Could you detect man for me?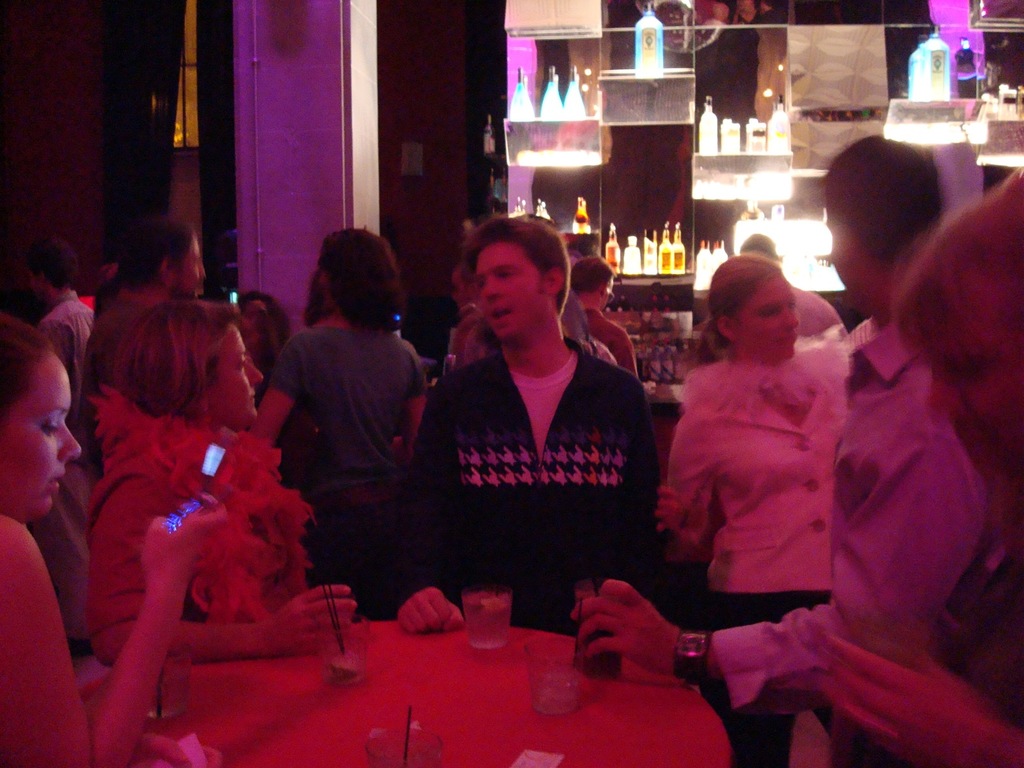
Detection result: [573,127,995,767].
